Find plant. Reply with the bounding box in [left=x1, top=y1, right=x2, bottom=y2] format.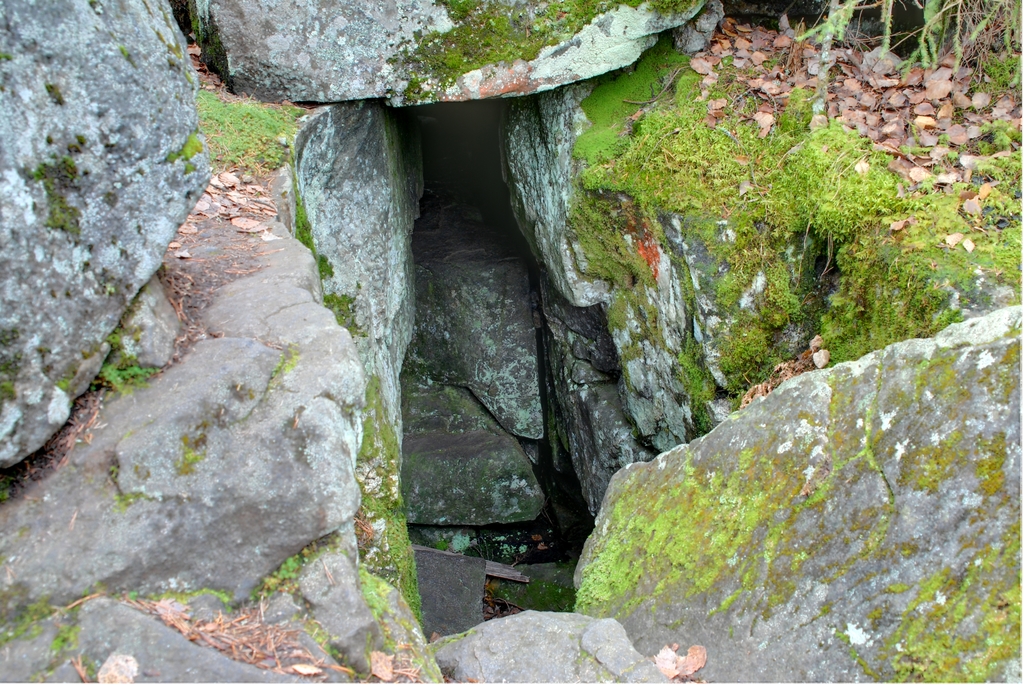
[left=440, top=386, right=486, bottom=418].
